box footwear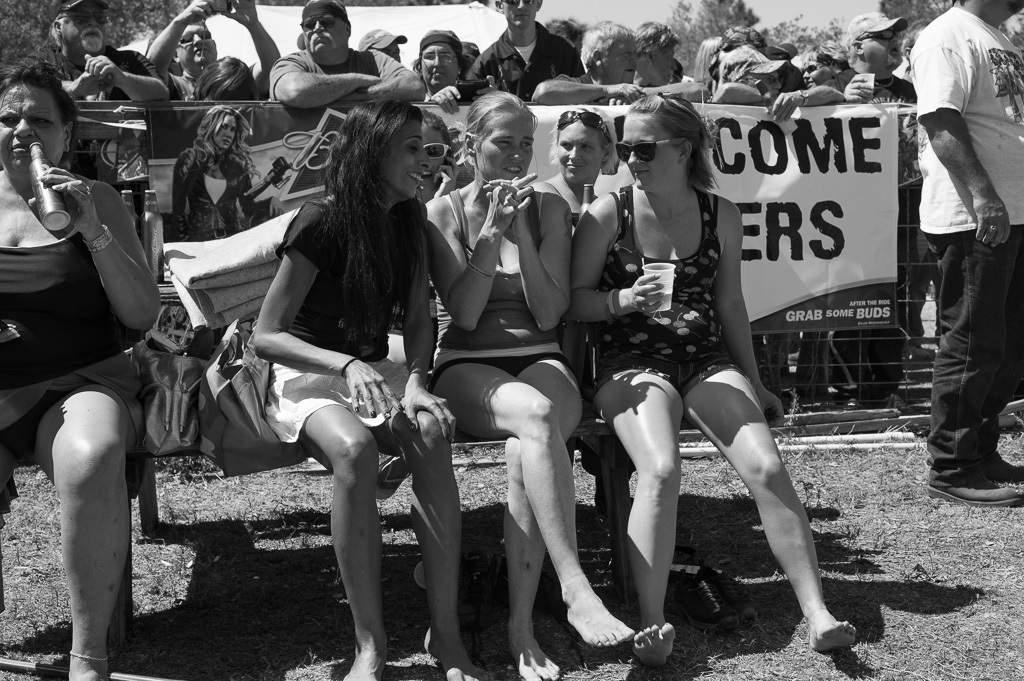
left=927, top=475, right=1019, bottom=504
